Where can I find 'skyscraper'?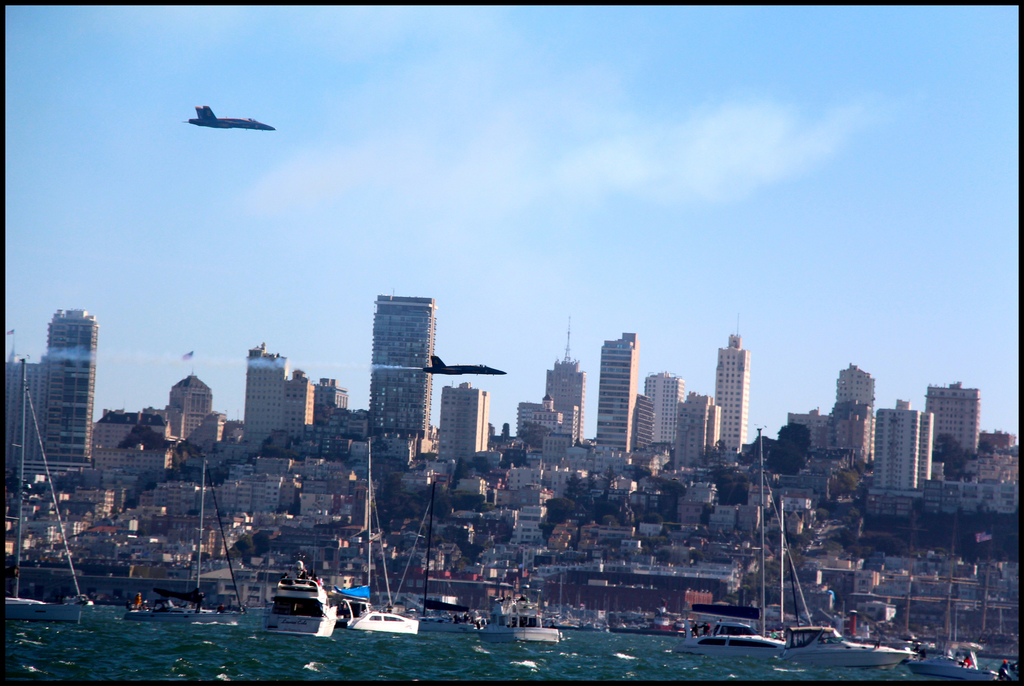
You can find it at region(877, 394, 938, 507).
